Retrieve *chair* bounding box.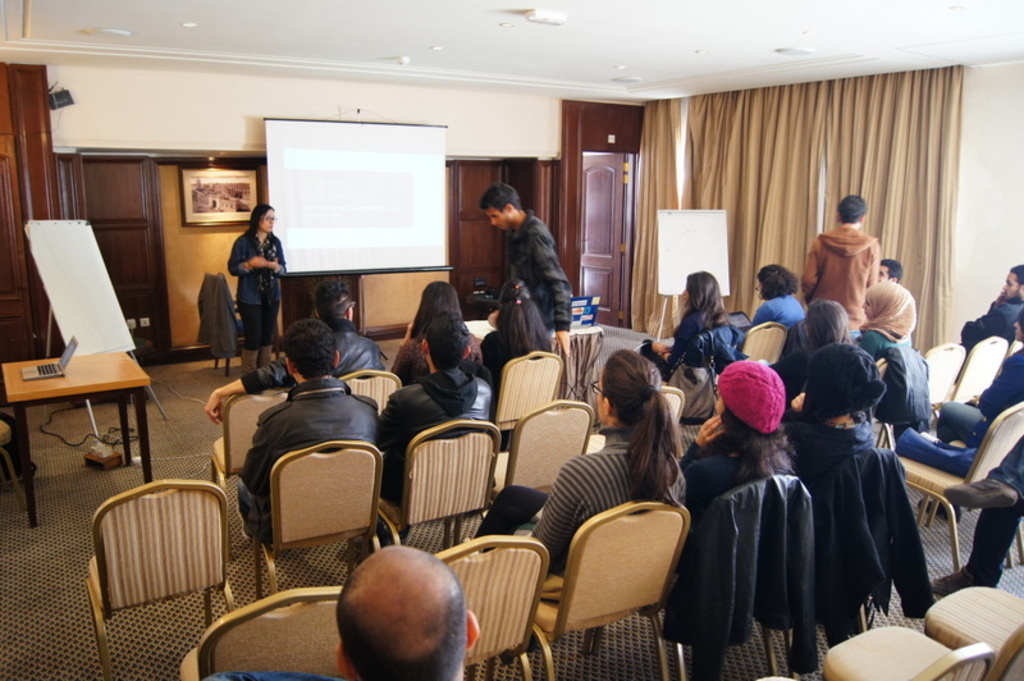
Bounding box: <region>931, 580, 1023, 676</region>.
